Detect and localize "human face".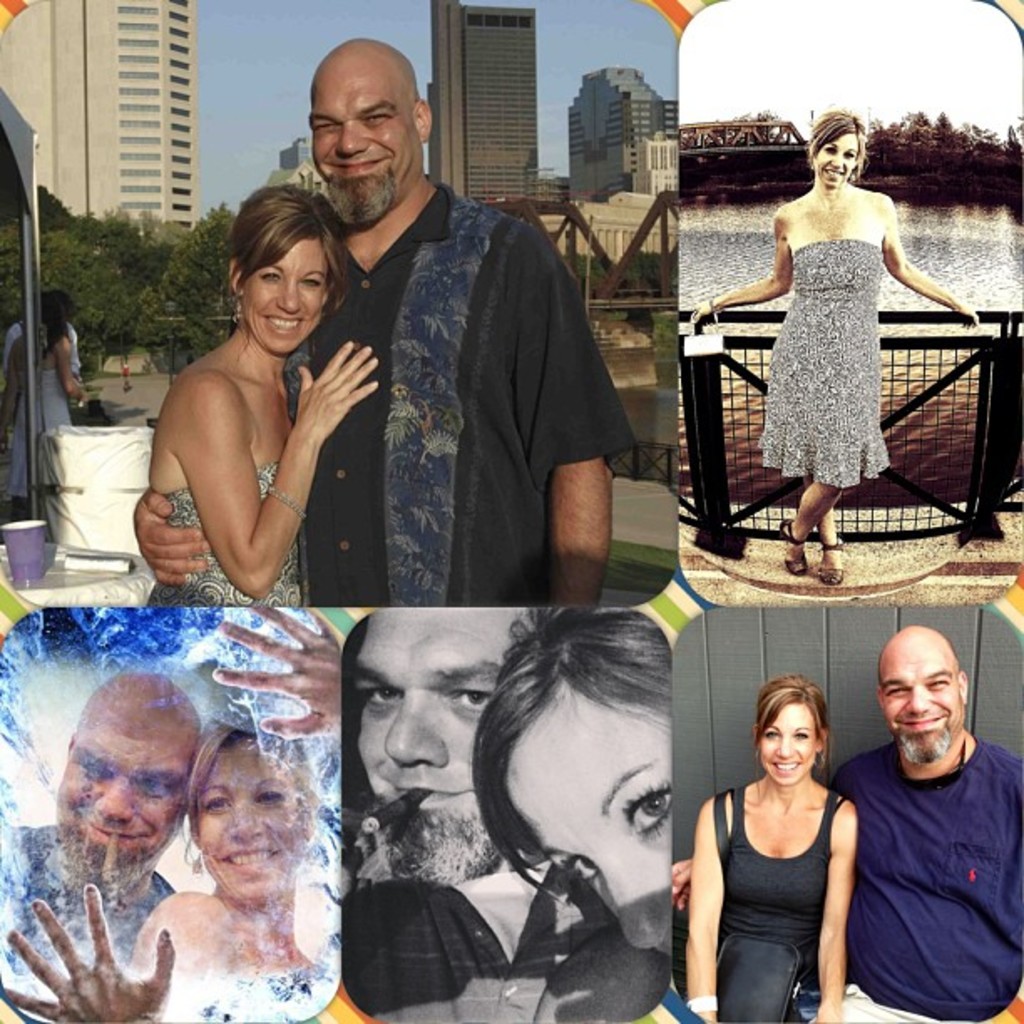
Localized at detection(246, 233, 328, 361).
